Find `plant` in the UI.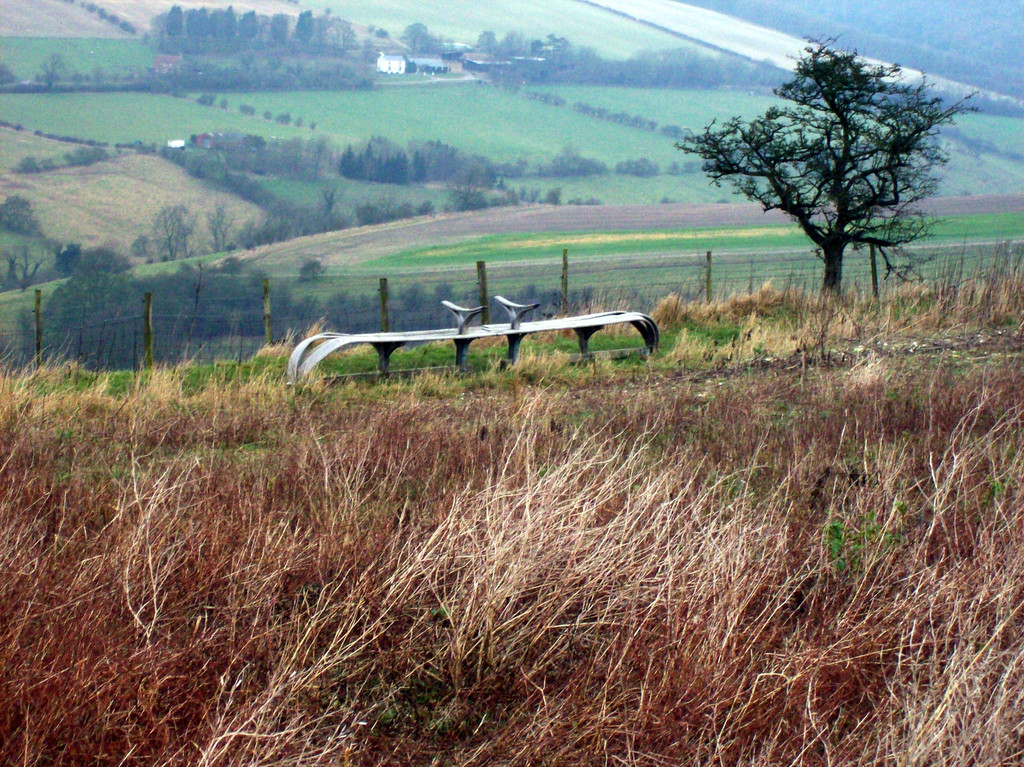
UI element at (0,246,263,328).
